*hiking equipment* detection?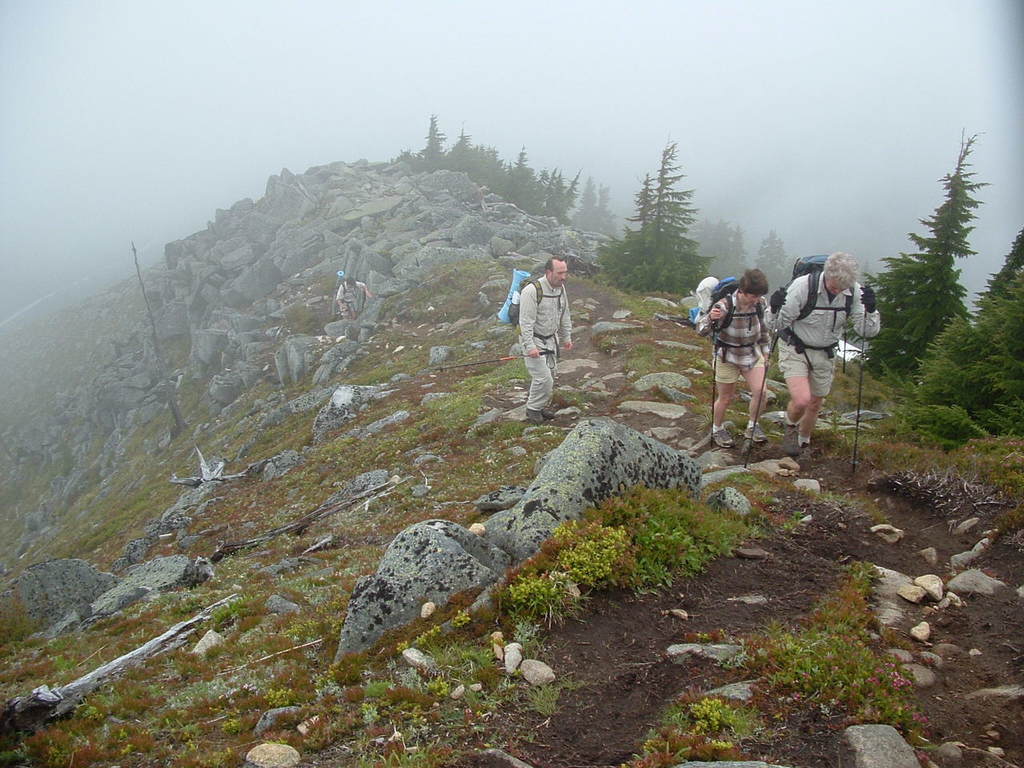
<region>852, 286, 867, 477</region>
